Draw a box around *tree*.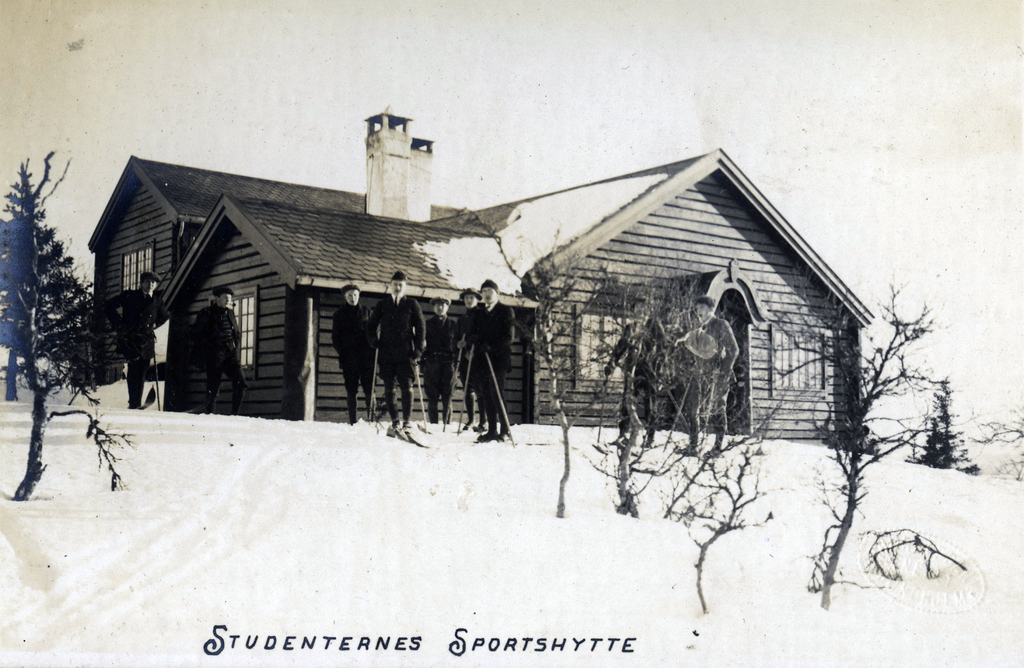
box(5, 162, 110, 482).
